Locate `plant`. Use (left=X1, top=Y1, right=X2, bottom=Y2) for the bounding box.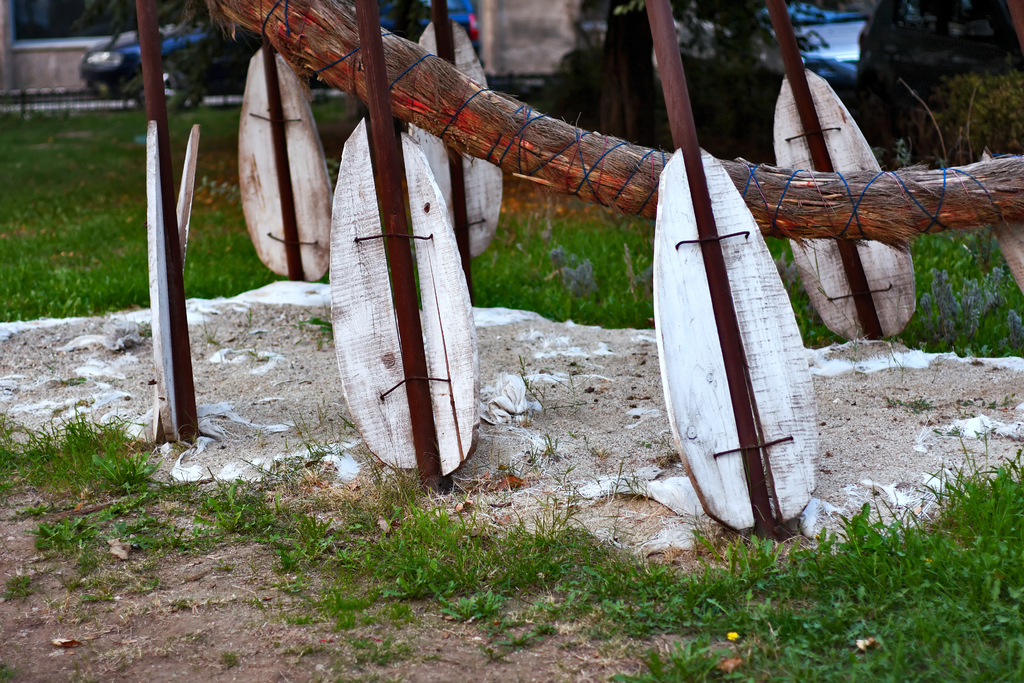
(left=492, top=357, right=588, bottom=472).
